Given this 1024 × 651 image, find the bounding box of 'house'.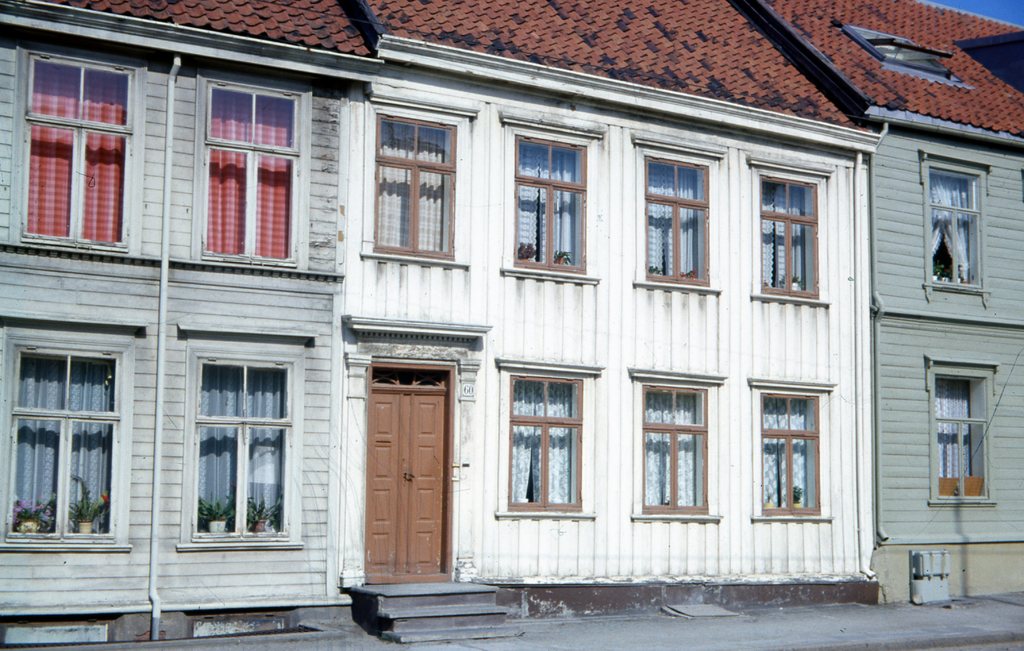
select_region(0, 0, 385, 648).
